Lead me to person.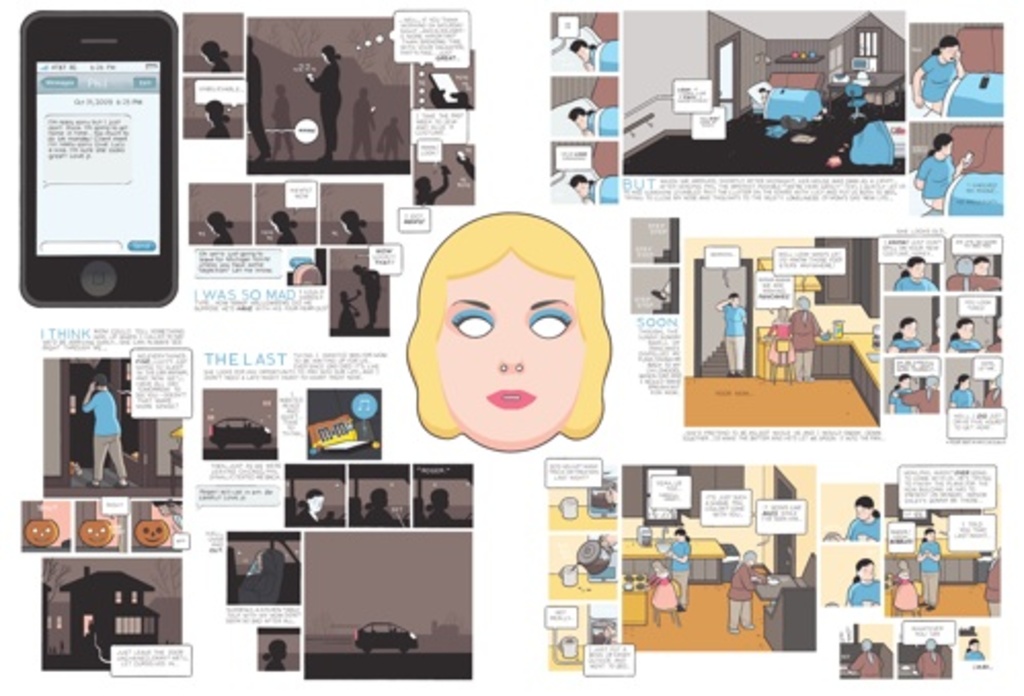
Lead to x1=911, y1=630, x2=948, y2=680.
